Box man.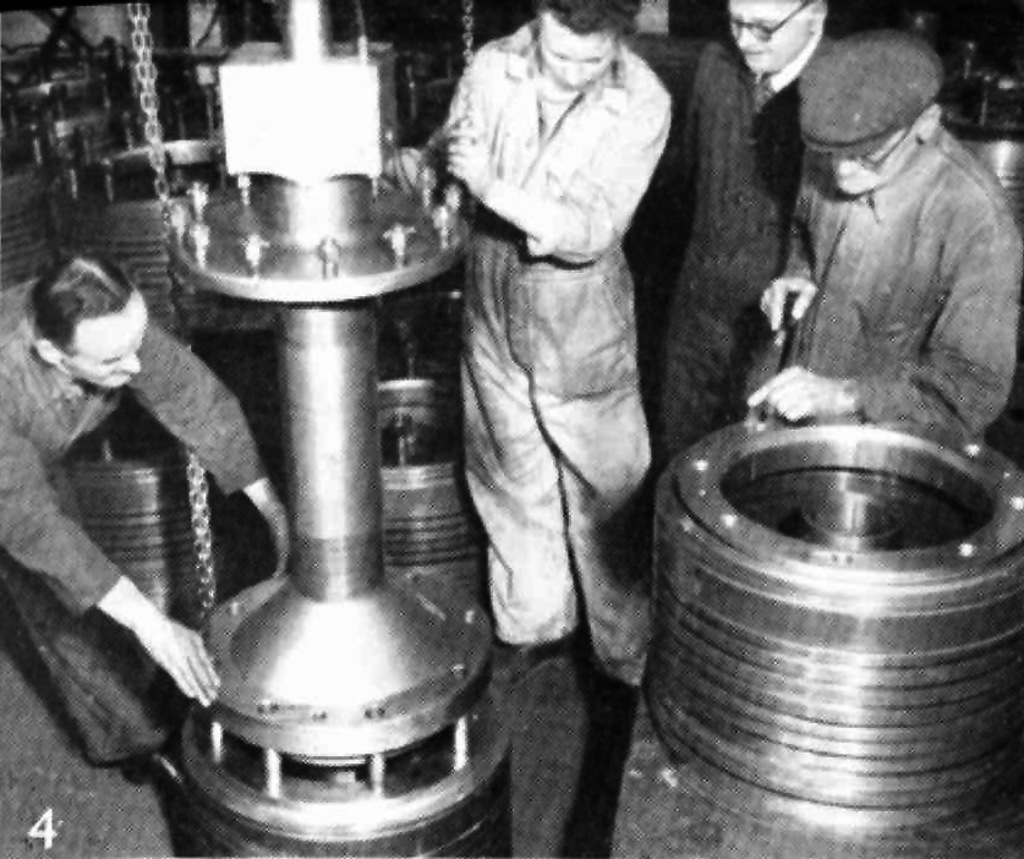
[left=653, top=0, right=844, bottom=456].
